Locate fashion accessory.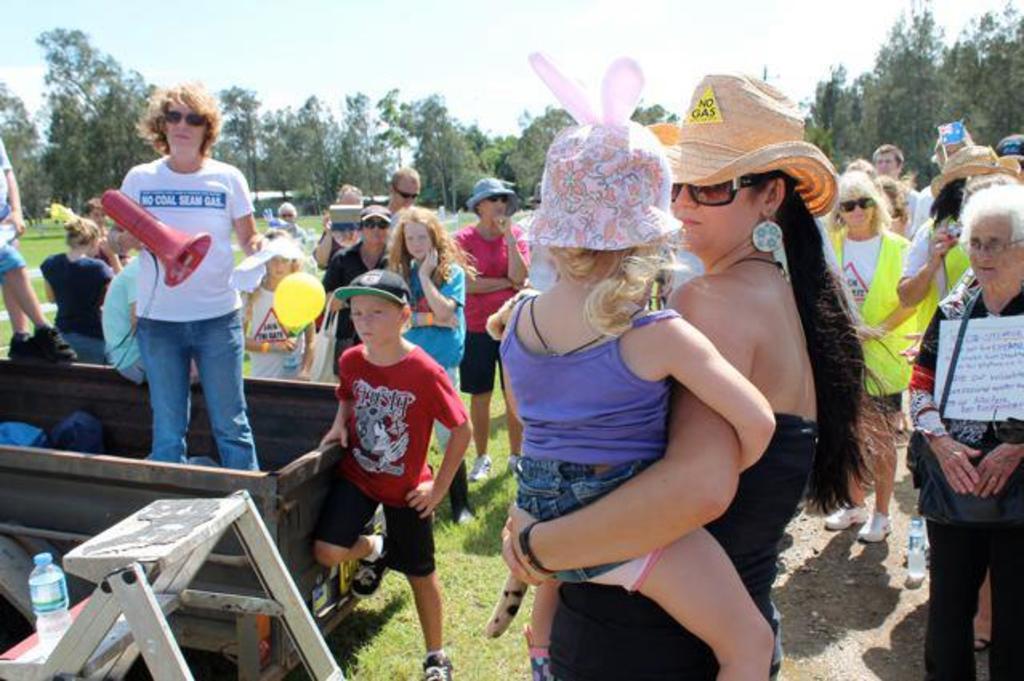
Bounding box: x1=394, y1=183, x2=417, y2=199.
